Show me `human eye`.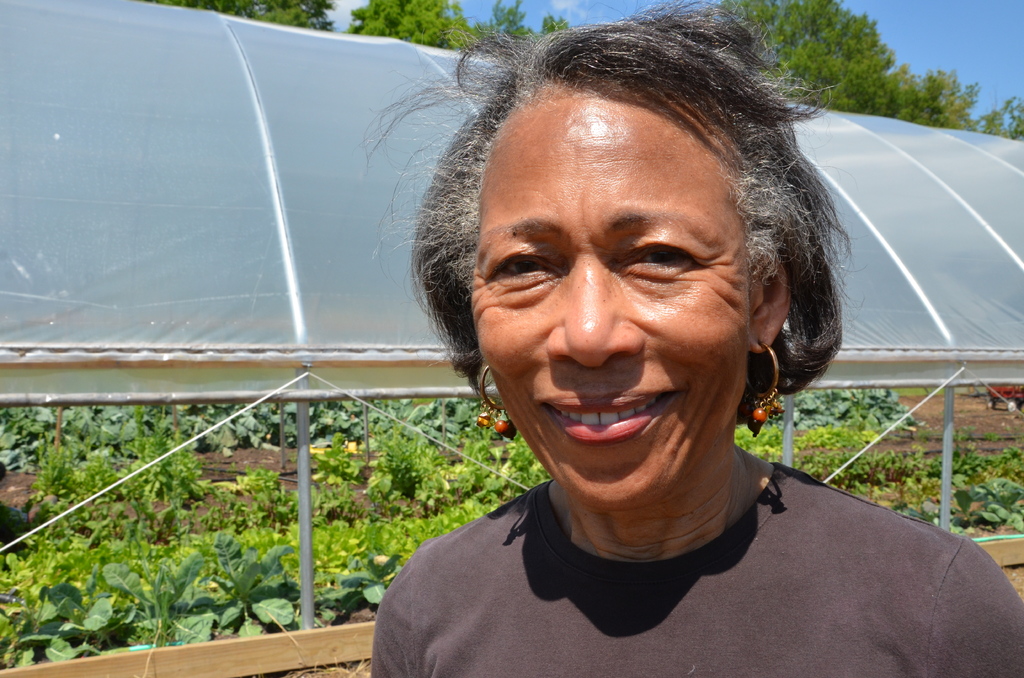
`human eye` is here: 481 239 573 292.
